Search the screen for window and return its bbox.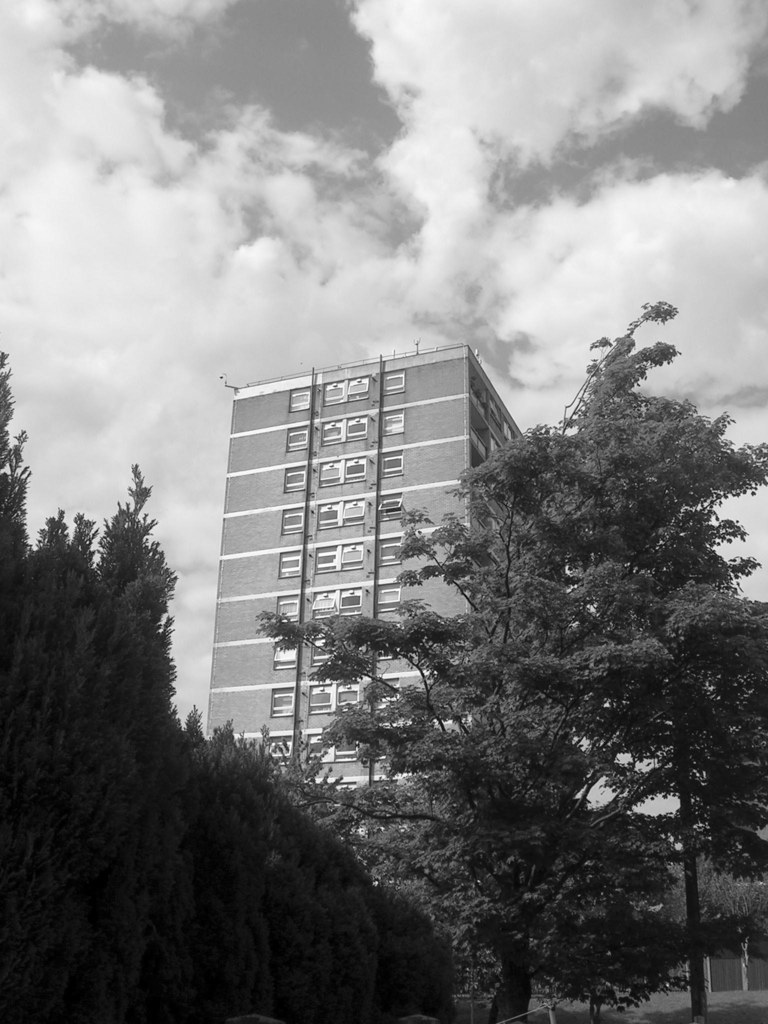
Found: region(292, 390, 313, 416).
